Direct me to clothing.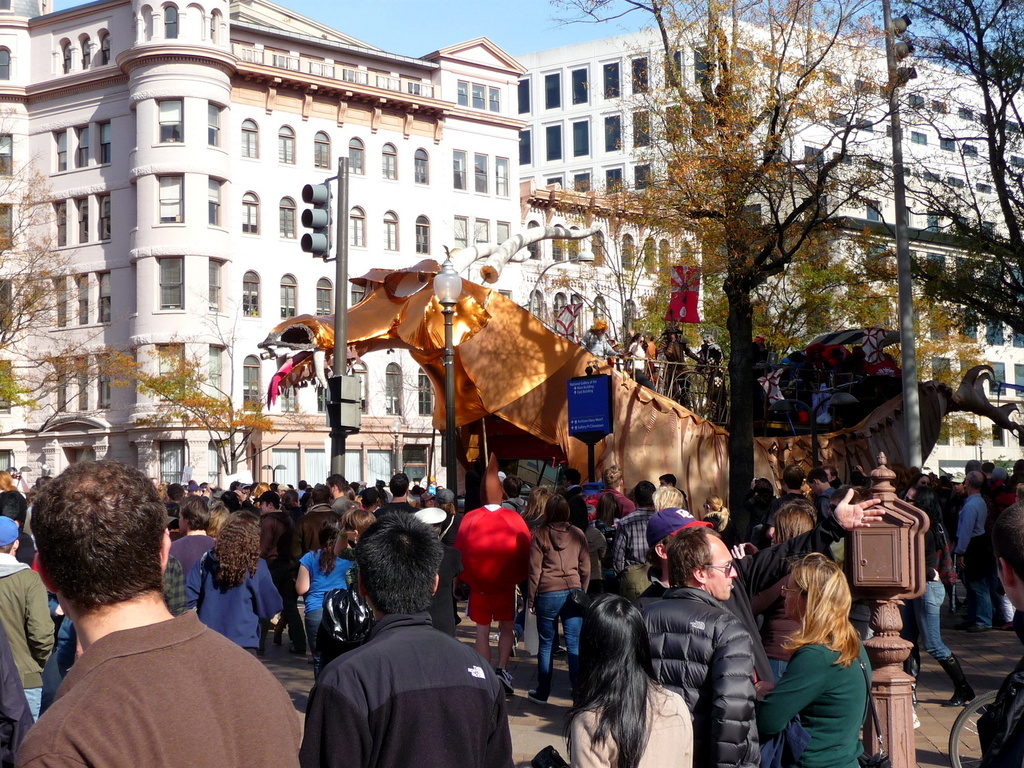
Direction: x1=915 y1=515 x2=954 y2=662.
